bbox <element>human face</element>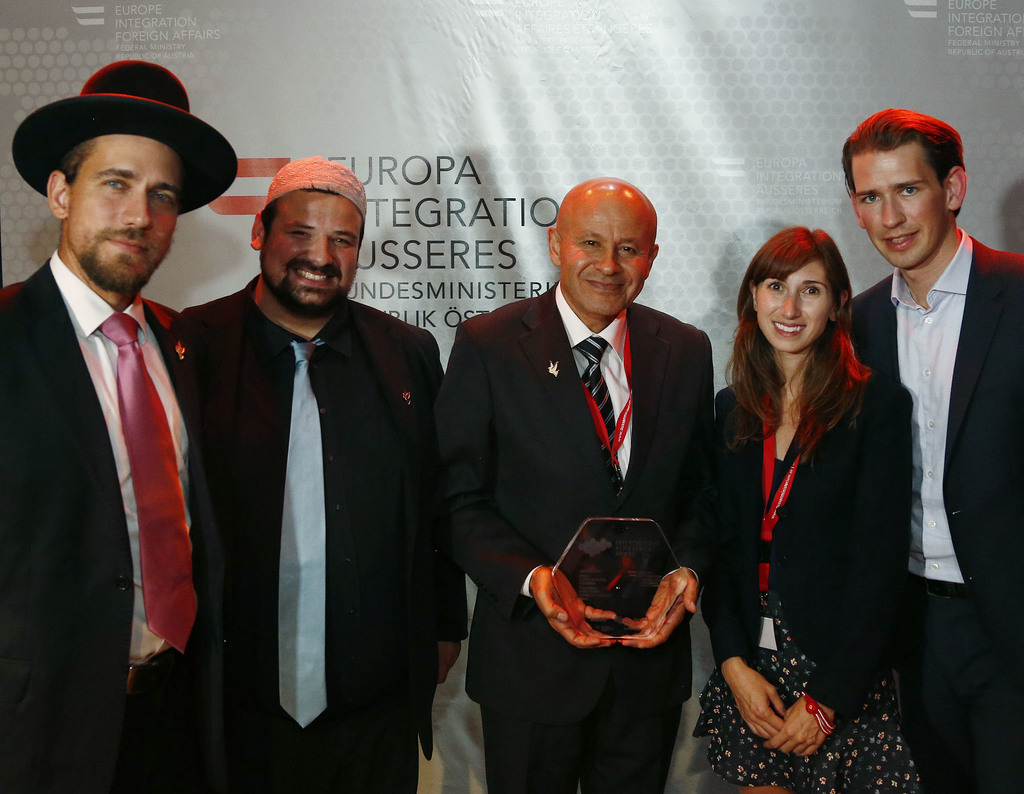
select_region(757, 260, 833, 351)
